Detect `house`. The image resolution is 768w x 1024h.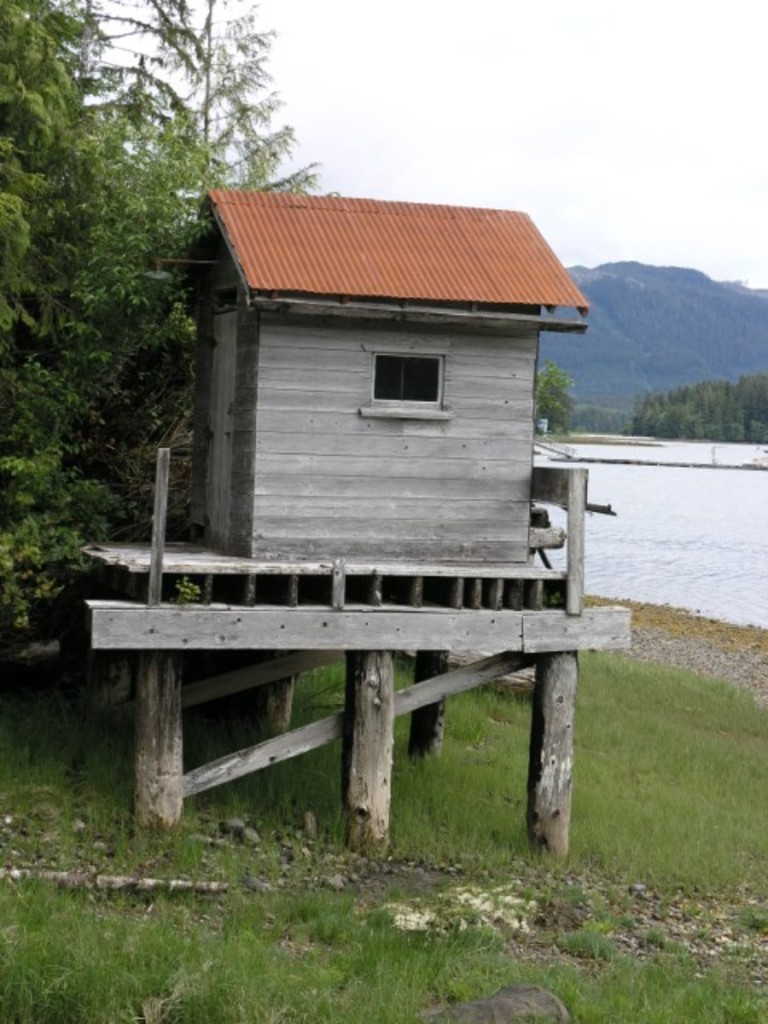
pyautogui.locateOnScreen(138, 155, 629, 680).
